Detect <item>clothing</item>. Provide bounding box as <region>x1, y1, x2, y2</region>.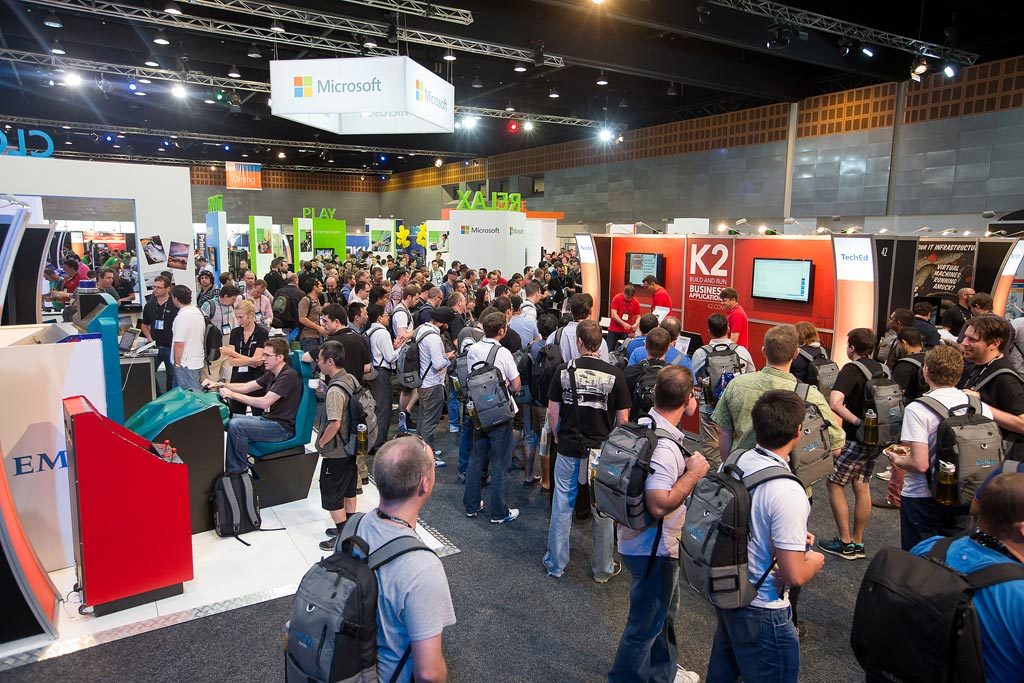
<region>100, 256, 119, 270</region>.
